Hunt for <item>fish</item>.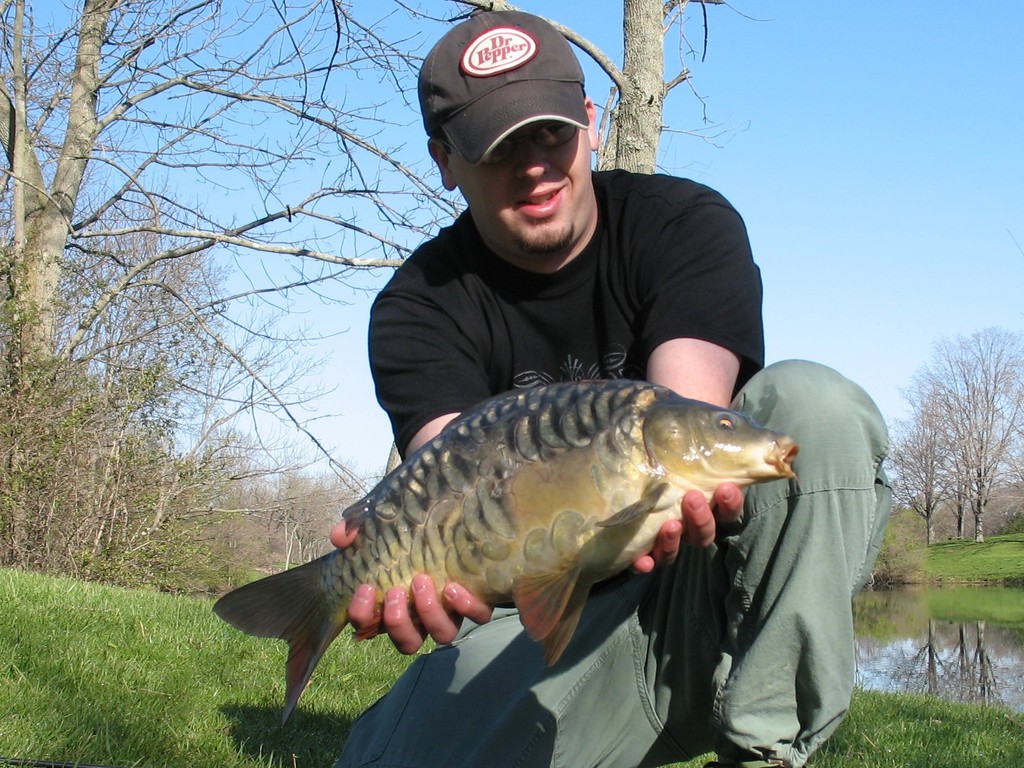
Hunted down at l=214, t=378, r=796, b=733.
